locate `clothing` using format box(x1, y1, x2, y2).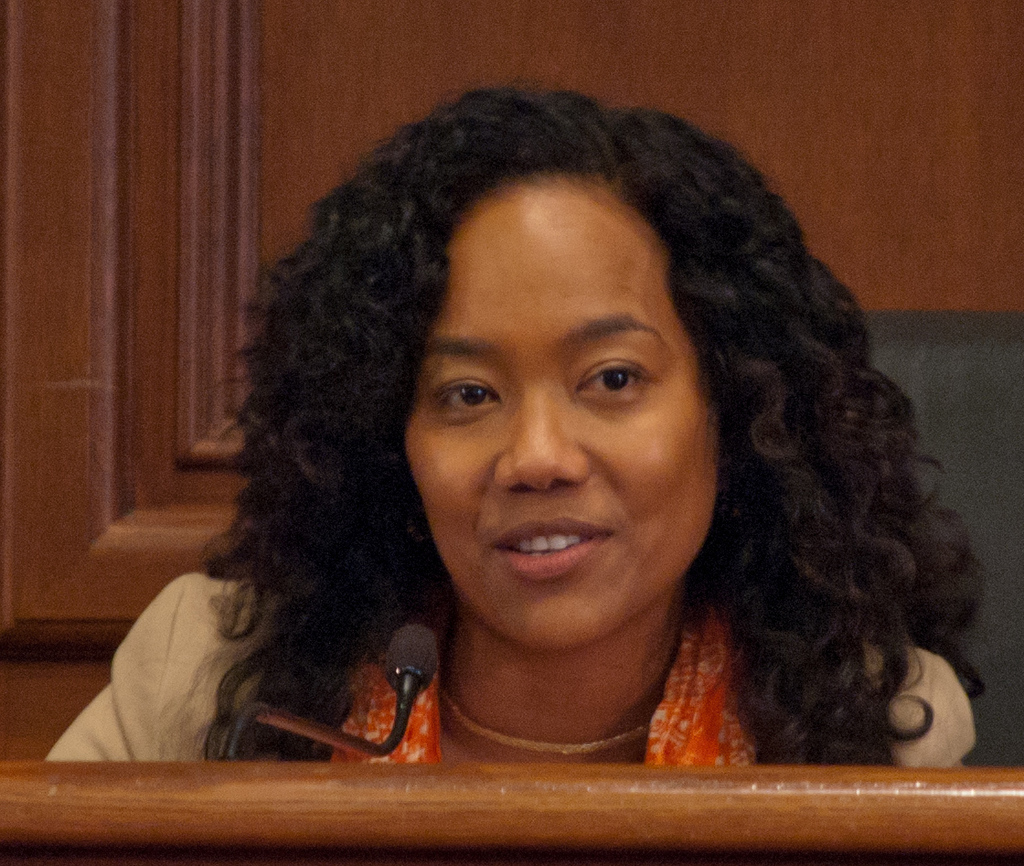
box(80, 526, 963, 783).
